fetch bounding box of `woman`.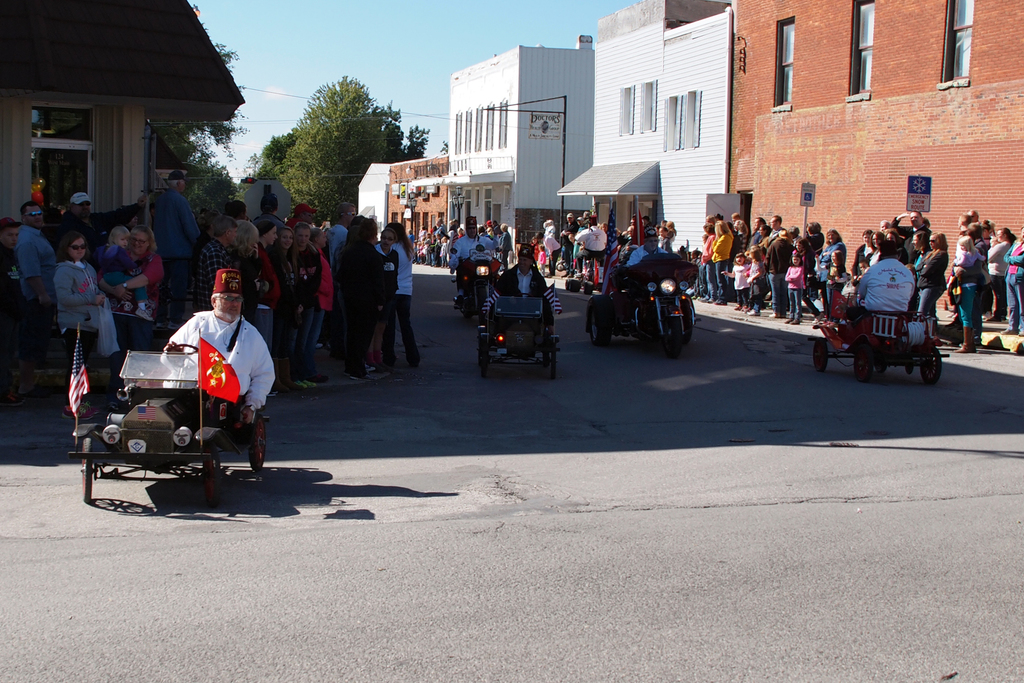
Bbox: [x1=982, y1=227, x2=1010, y2=325].
